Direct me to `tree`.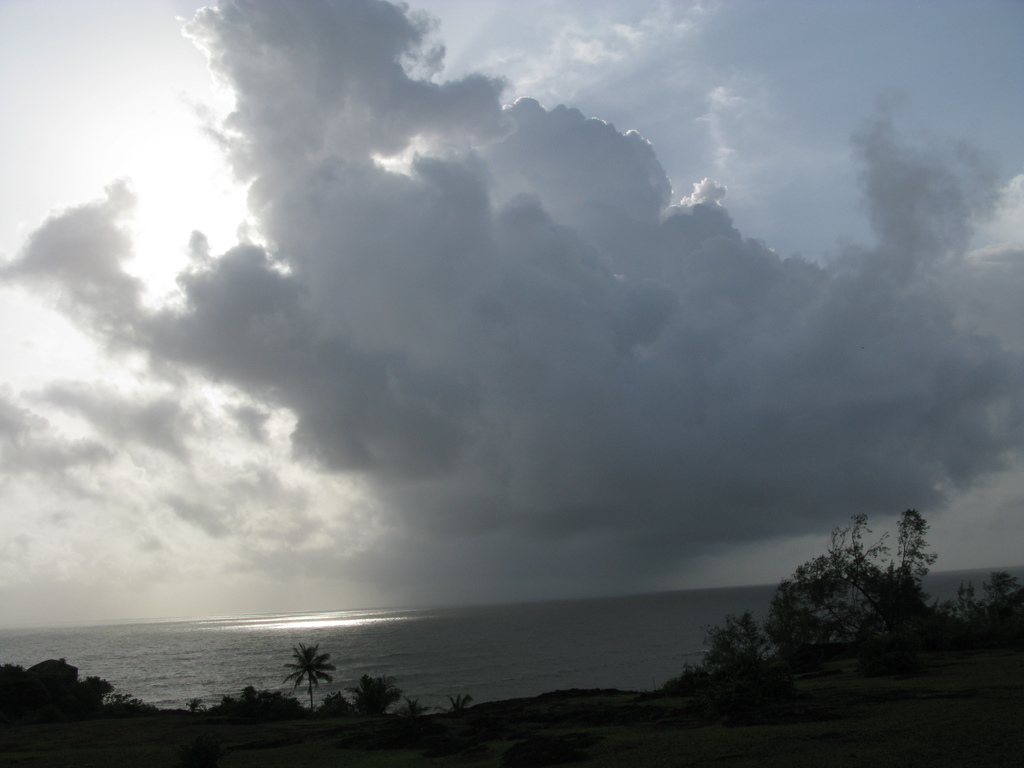
Direction: (759,511,950,682).
